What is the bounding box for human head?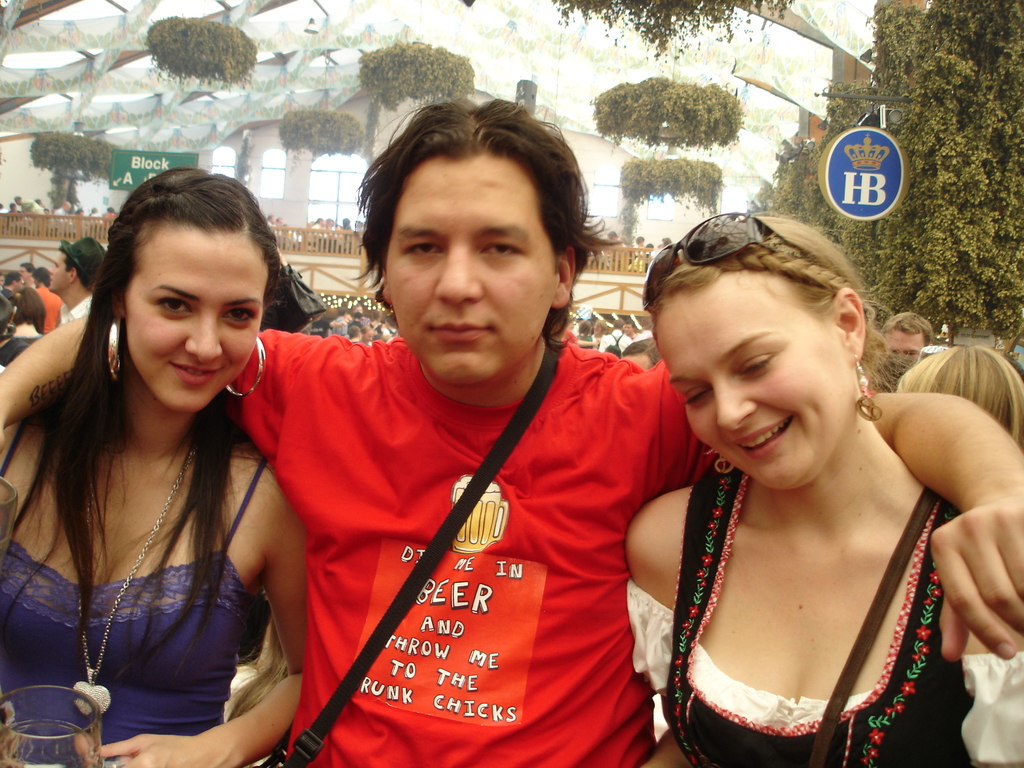
[x1=33, y1=198, x2=42, y2=207].
